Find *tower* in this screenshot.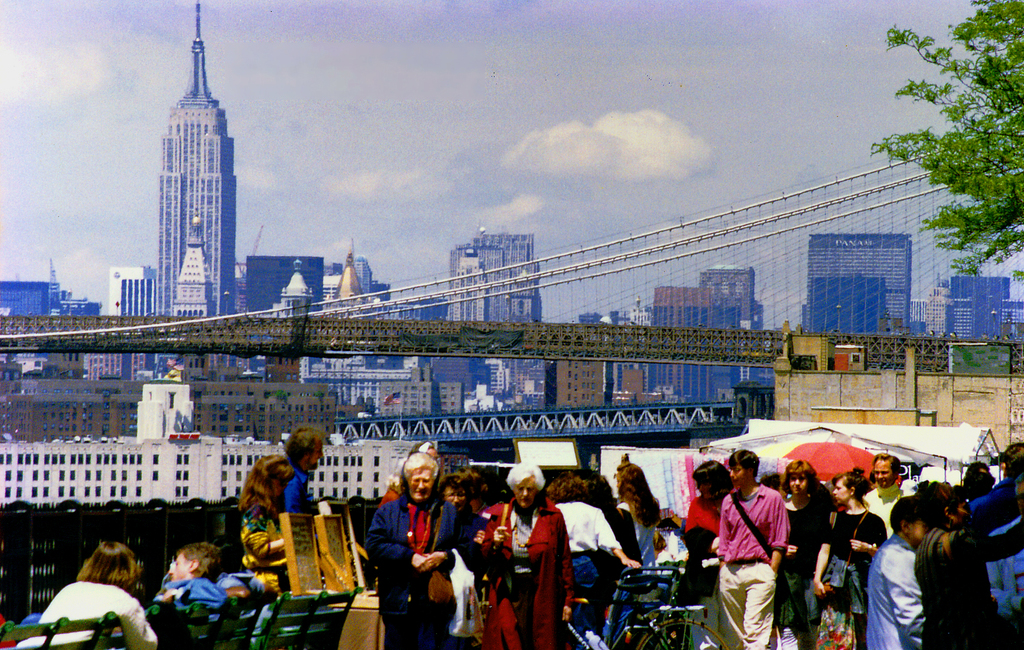
The bounding box for *tower* is x1=798, y1=234, x2=920, y2=338.
